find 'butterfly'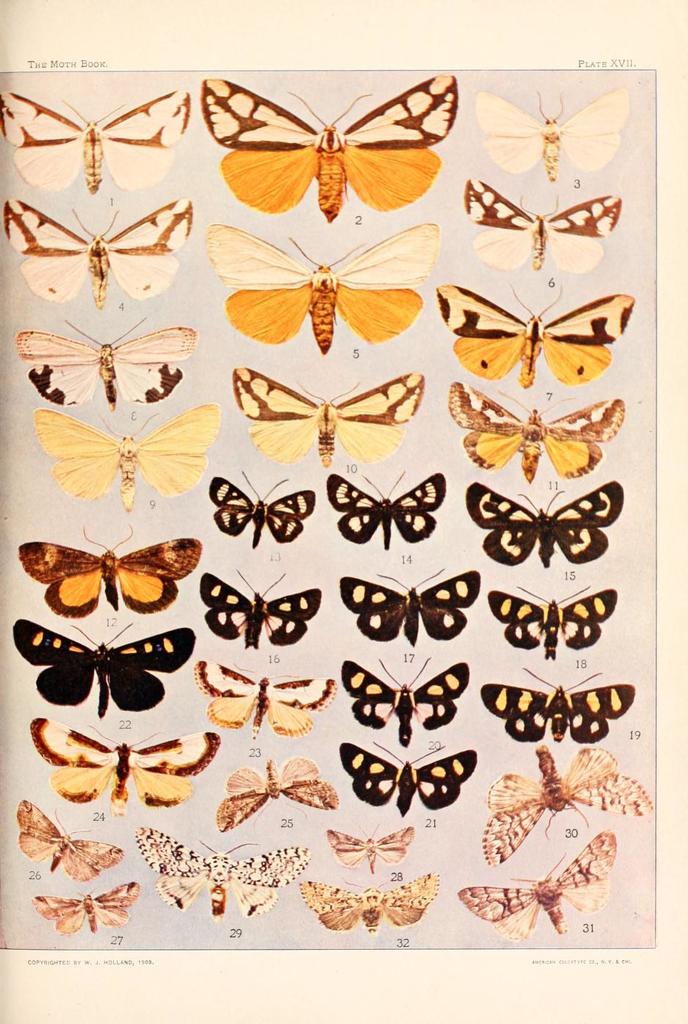
24, 539, 205, 616
